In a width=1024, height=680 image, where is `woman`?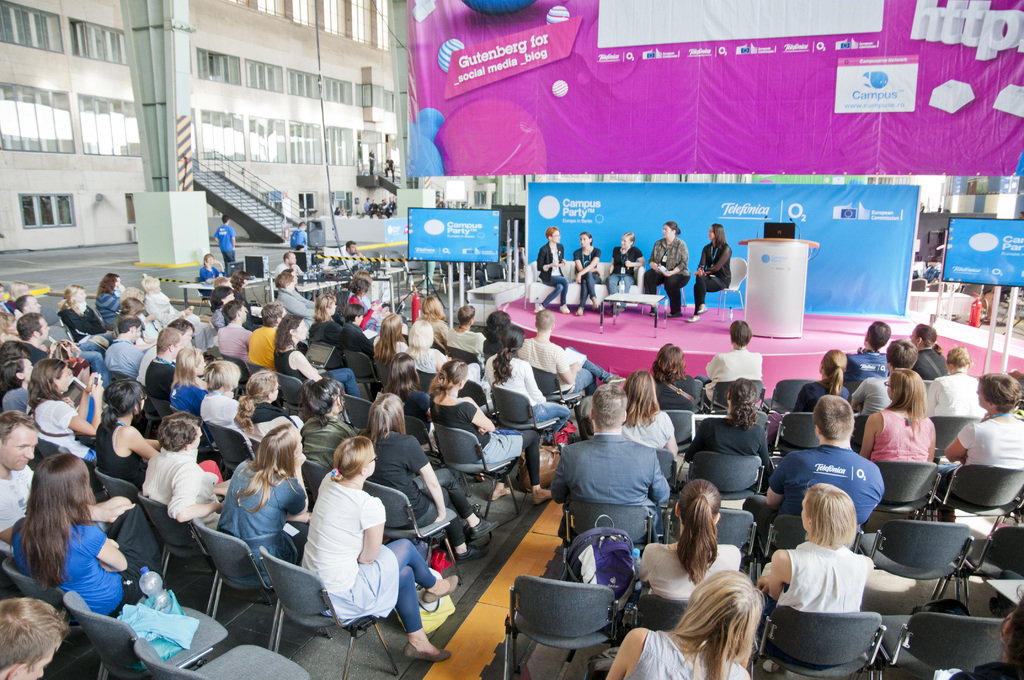
<box>767,482,873,605</box>.
